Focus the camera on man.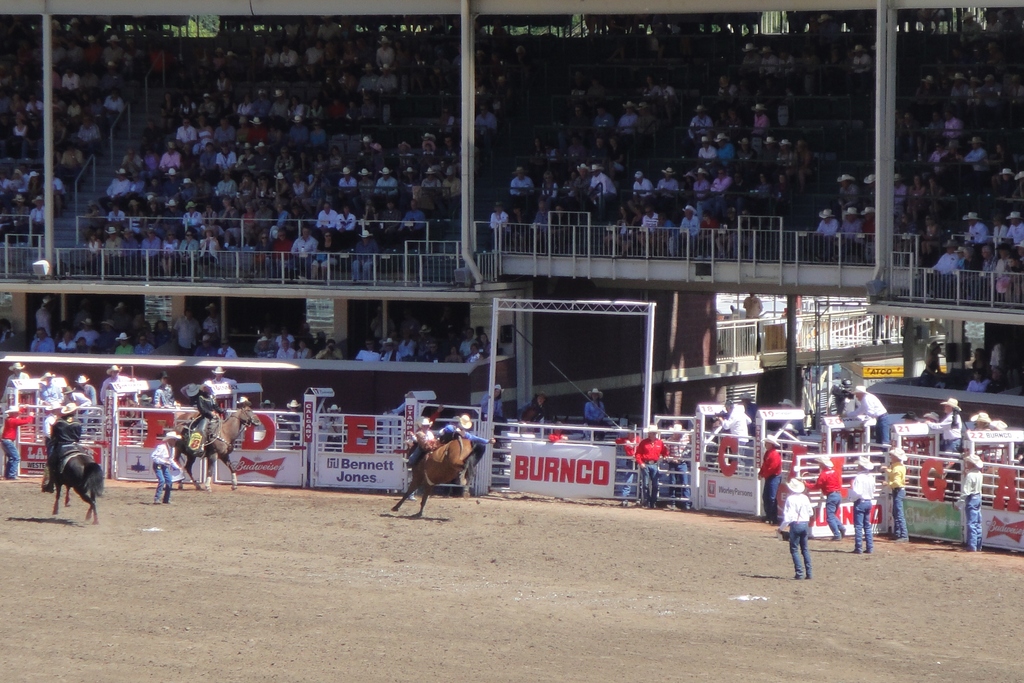
Focus region: {"x1": 636, "y1": 206, "x2": 658, "y2": 249}.
